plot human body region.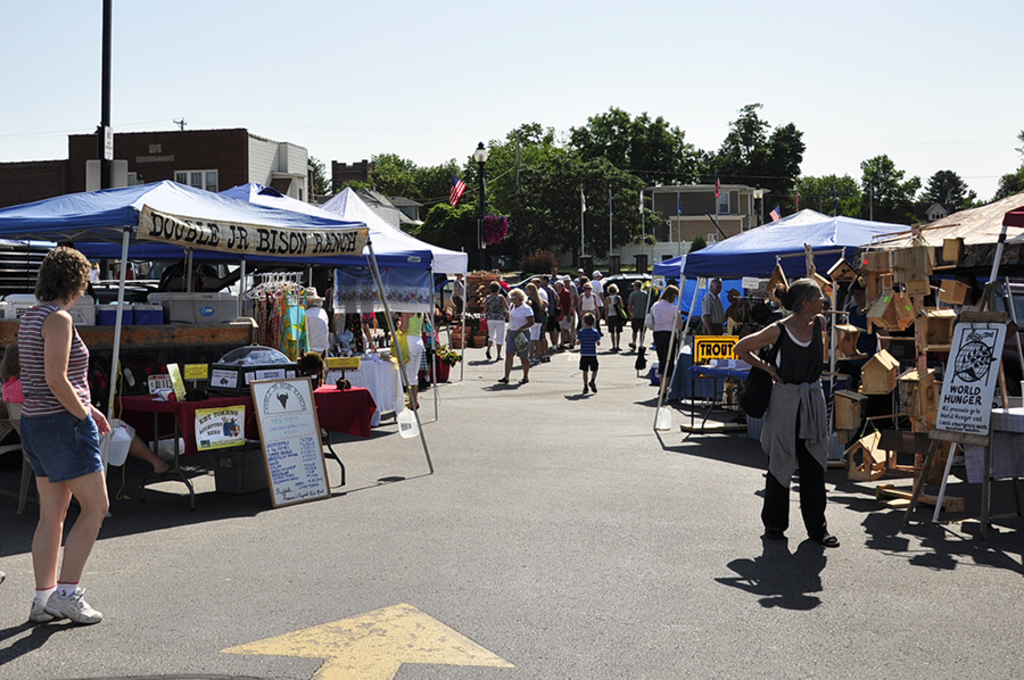
Plotted at bbox=[14, 242, 115, 623].
